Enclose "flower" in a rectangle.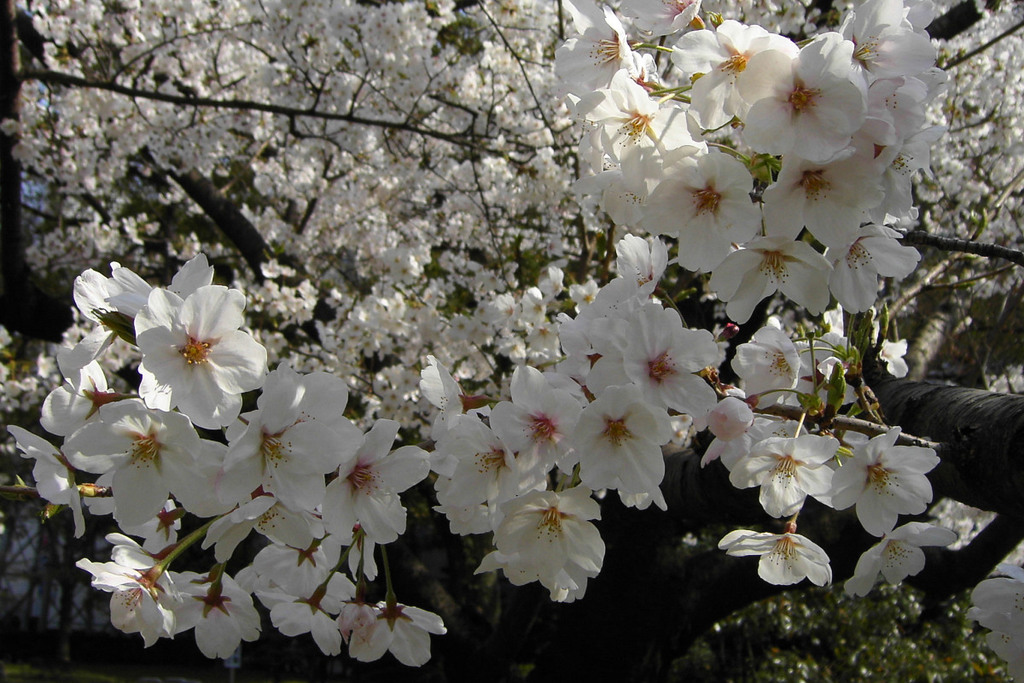
{"left": 317, "top": 415, "right": 438, "bottom": 547}.
